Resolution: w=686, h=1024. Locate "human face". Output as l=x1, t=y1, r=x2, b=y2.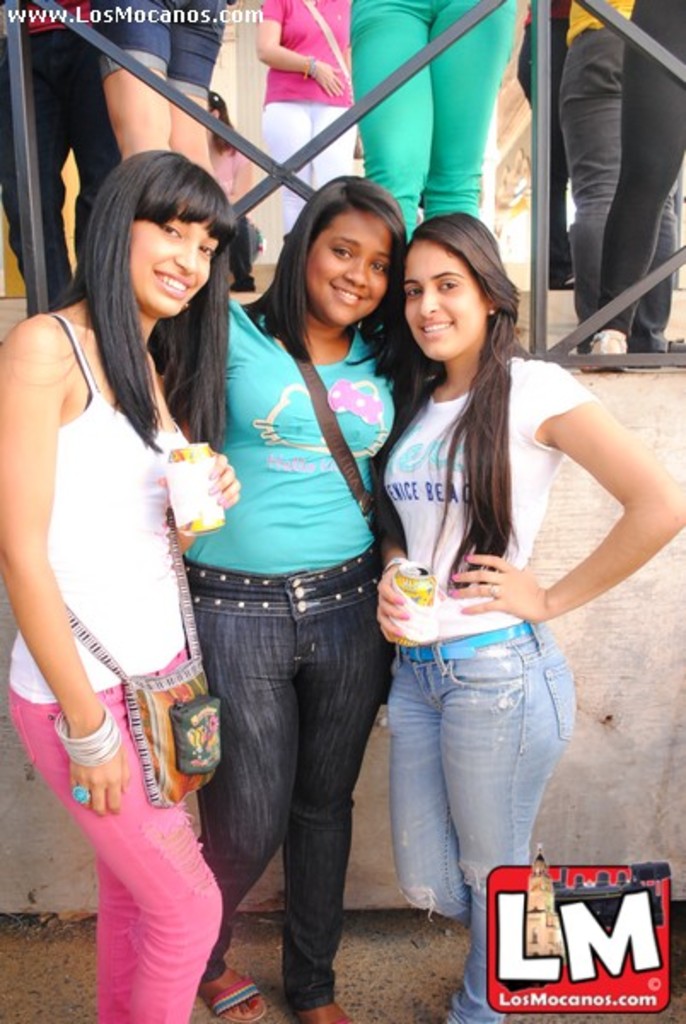
l=401, t=246, r=476, b=357.
